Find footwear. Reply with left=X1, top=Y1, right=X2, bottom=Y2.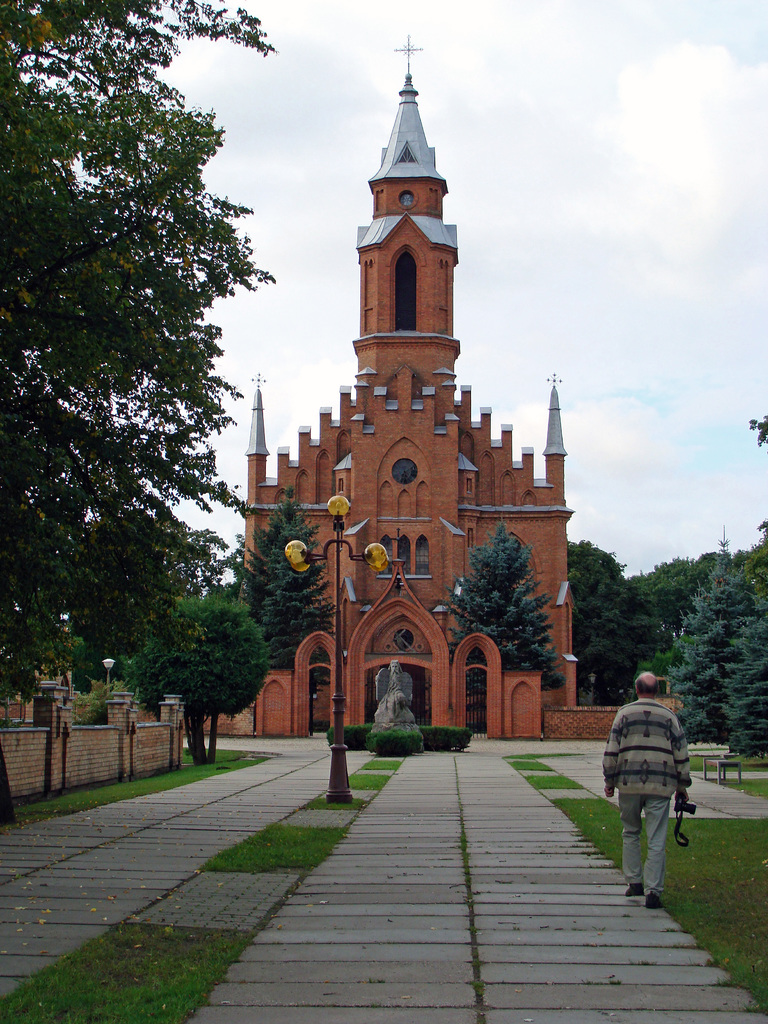
left=623, top=886, right=644, bottom=897.
